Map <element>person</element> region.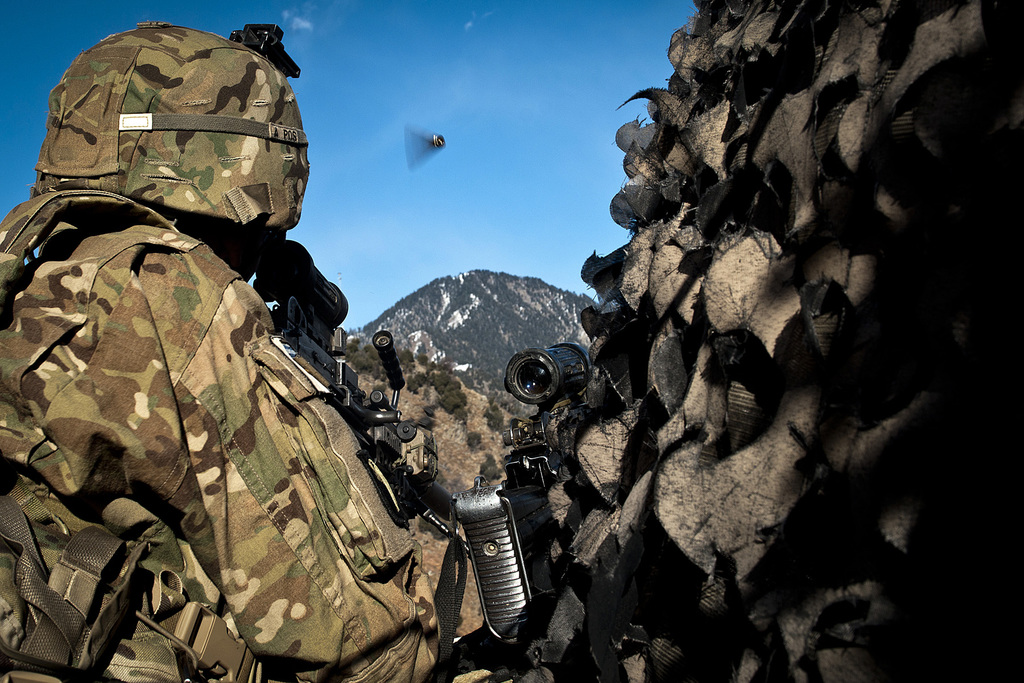
Mapped to box(0, 25, 431, 680).
